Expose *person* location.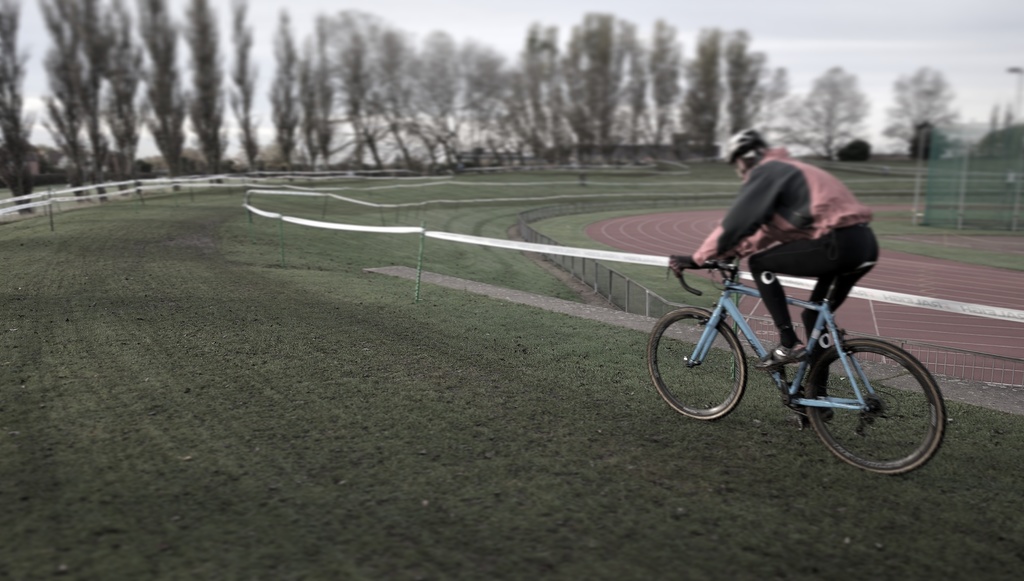
Exposed at 662,124,888,434.
